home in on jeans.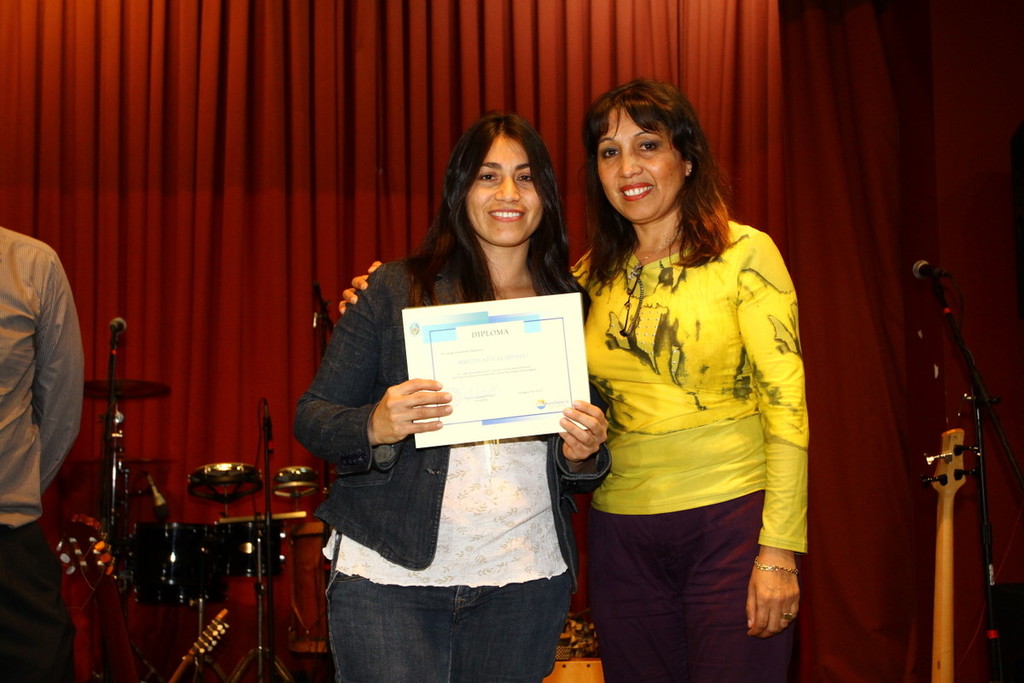
Homed in at x1=331, y1=565, x2=572, y2=677.
